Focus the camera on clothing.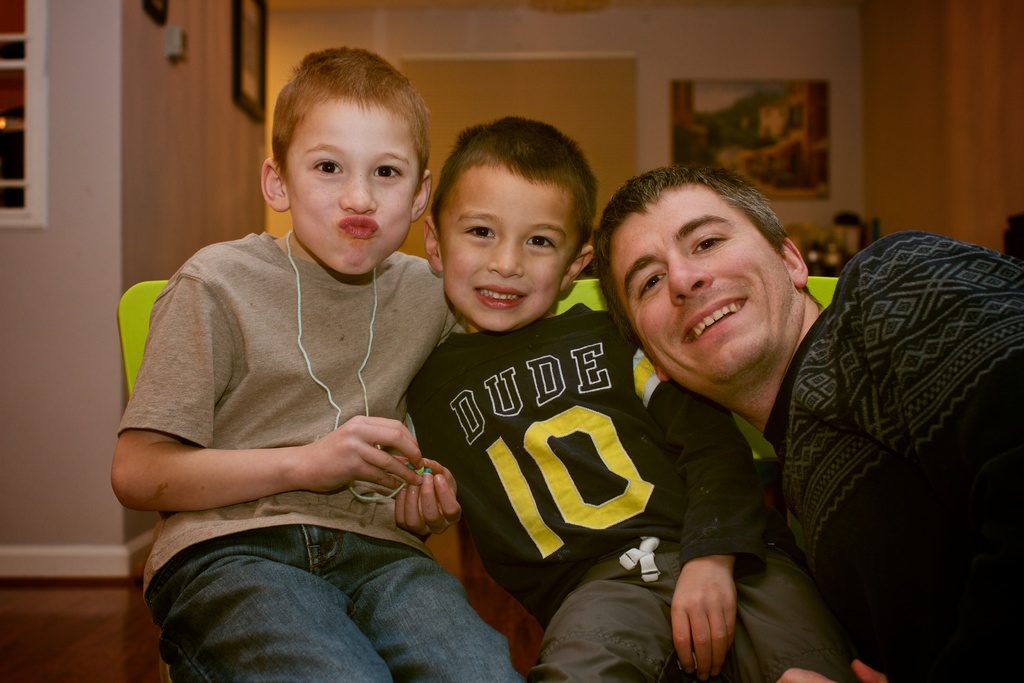
Focus region: (x1=399, y1=296, x2=861, y2=682).
